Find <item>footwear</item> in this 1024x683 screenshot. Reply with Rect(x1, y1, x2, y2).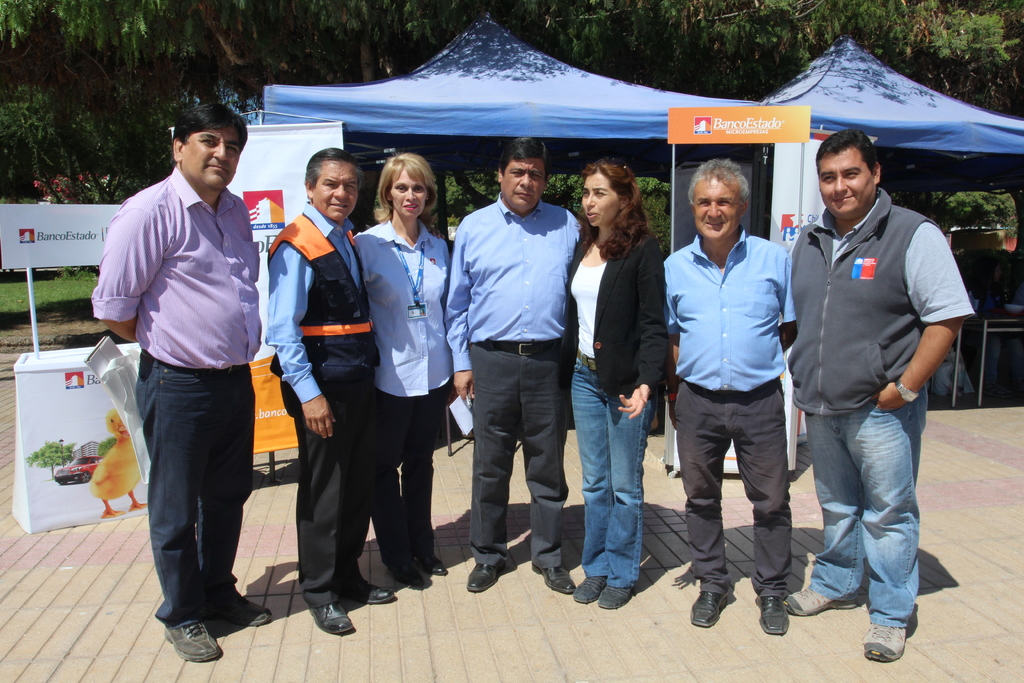
Rect(753, 594, 790, 637).
